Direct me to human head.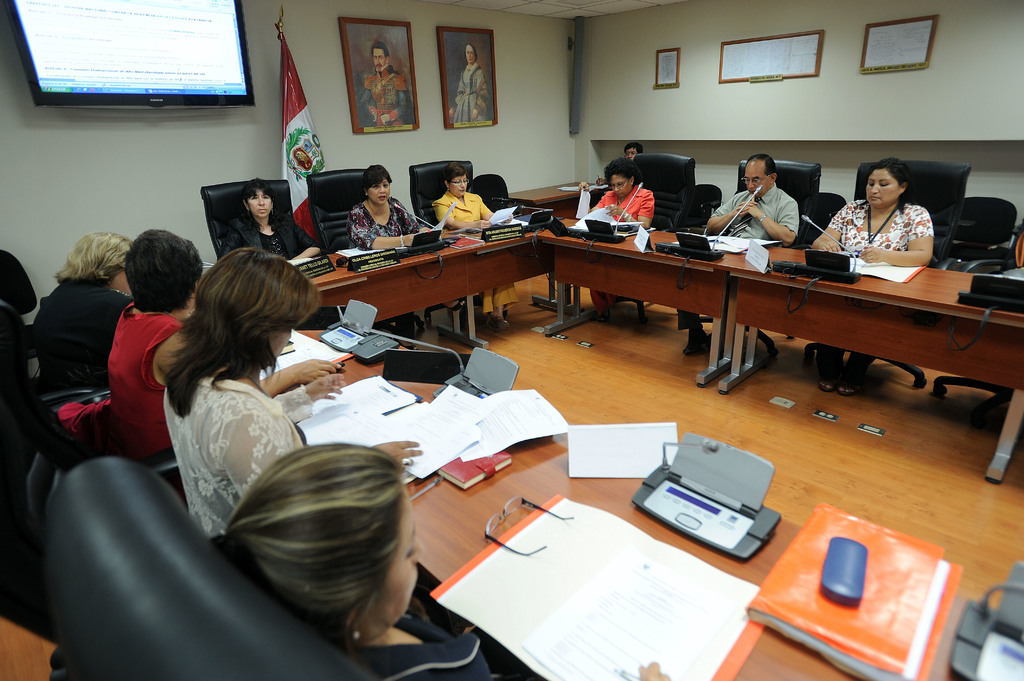
Direction: bbox(214, 444, 431, 649).
